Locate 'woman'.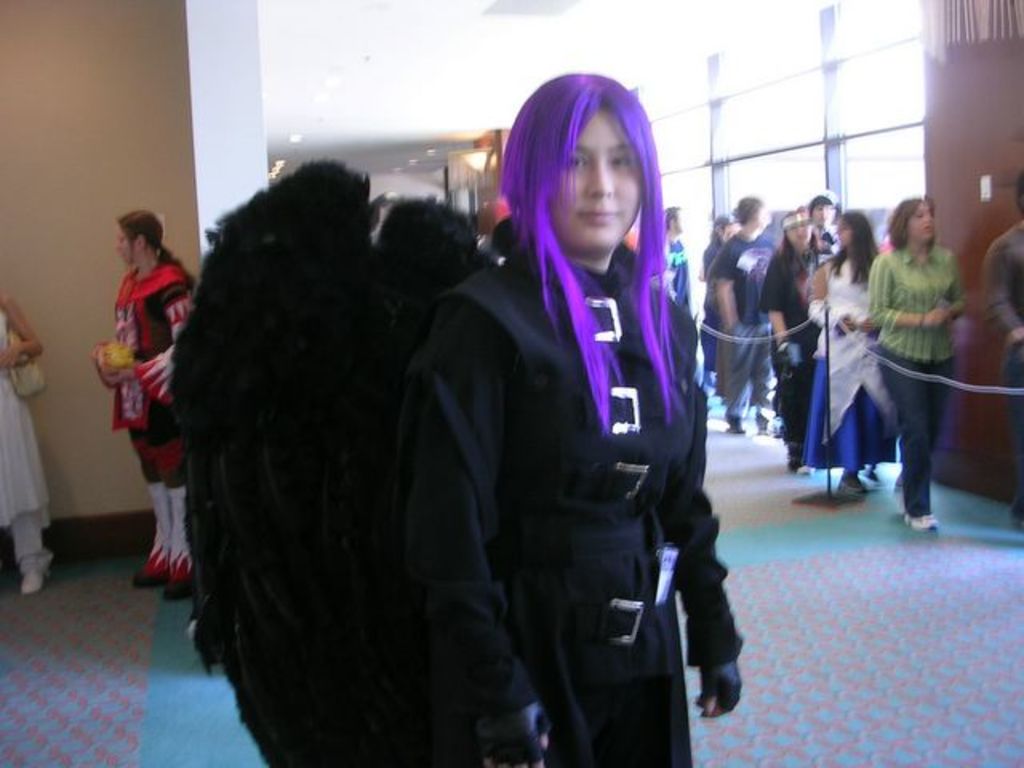
Bounding box: 802,206,883,499.
